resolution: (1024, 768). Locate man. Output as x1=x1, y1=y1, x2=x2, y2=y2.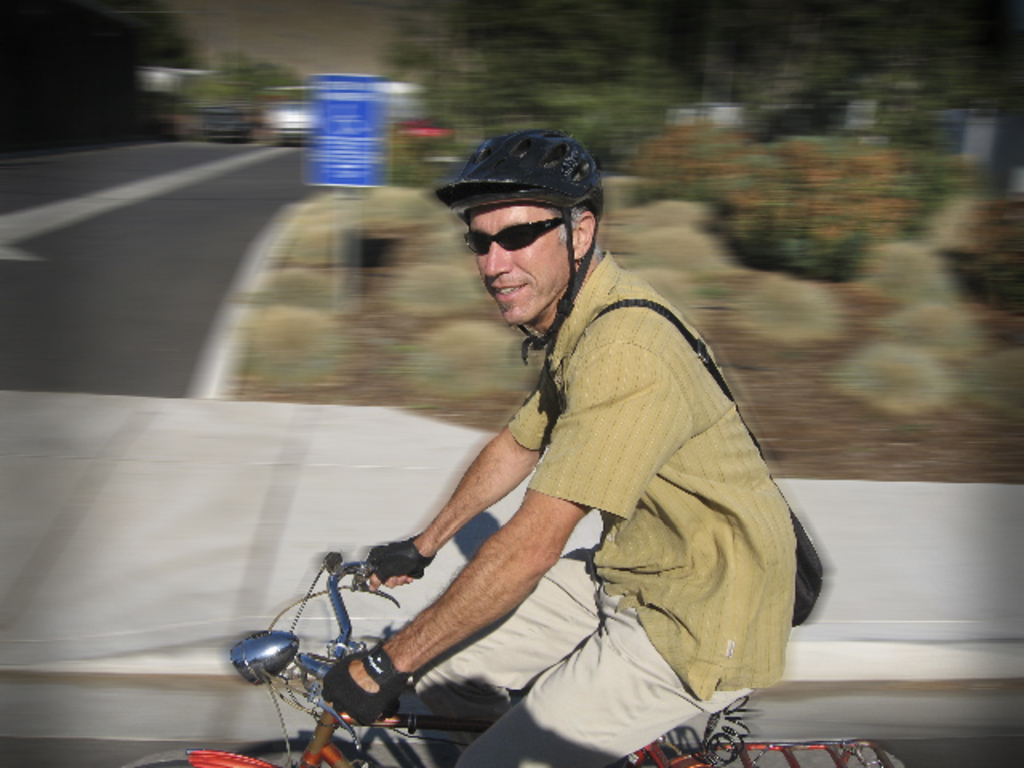
x1=323, y1=130, x2=787, y2=755.
